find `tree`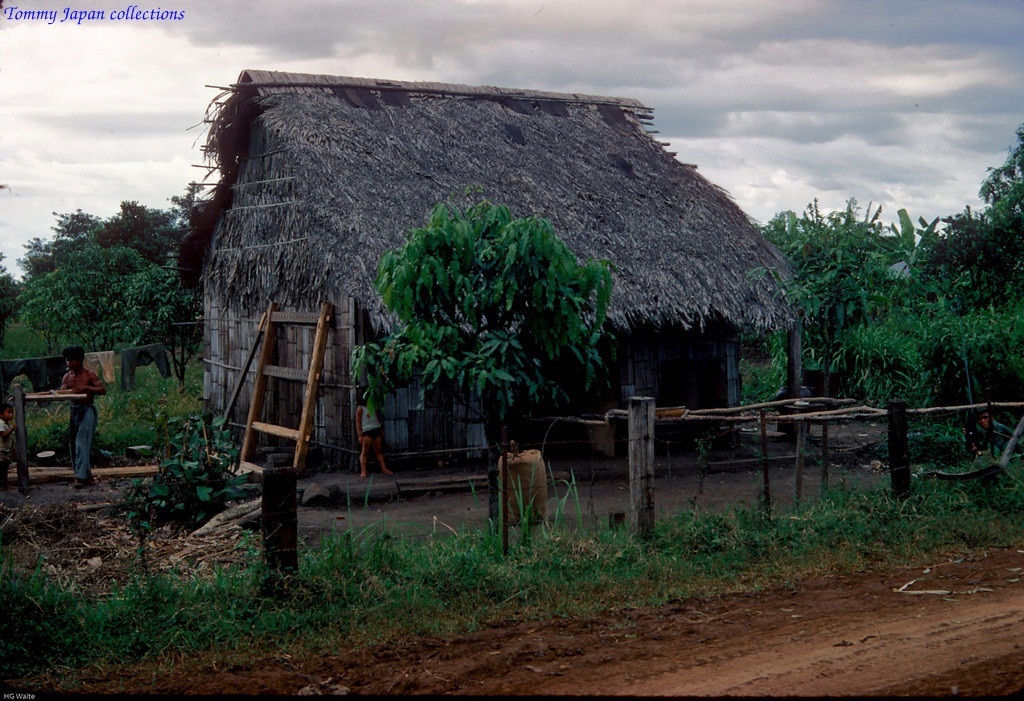
region(100, 201, 196, 274)
